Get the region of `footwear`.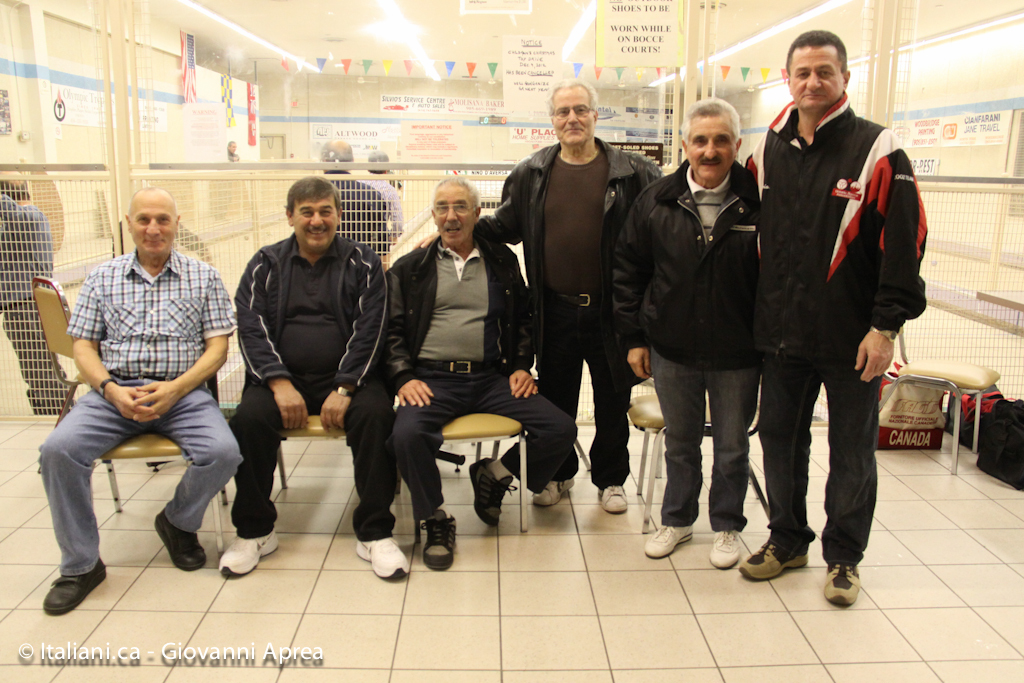
217/526/289/579.
